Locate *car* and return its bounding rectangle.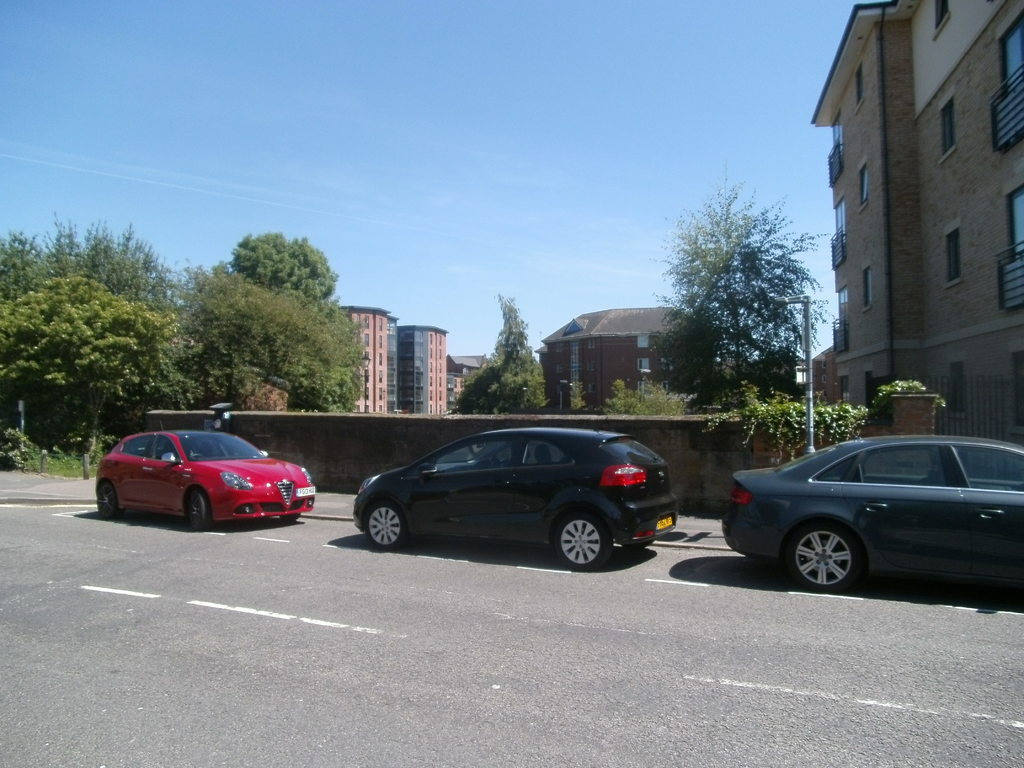
[97,431,315,531].
